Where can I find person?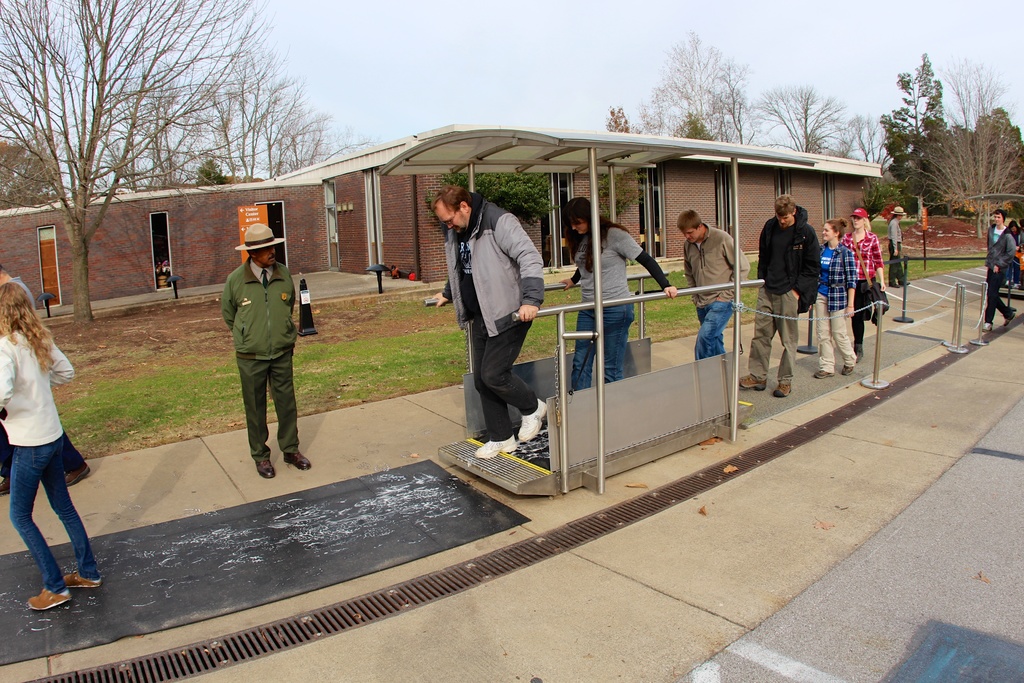
You can find it at (216, 222, 303, 485).
